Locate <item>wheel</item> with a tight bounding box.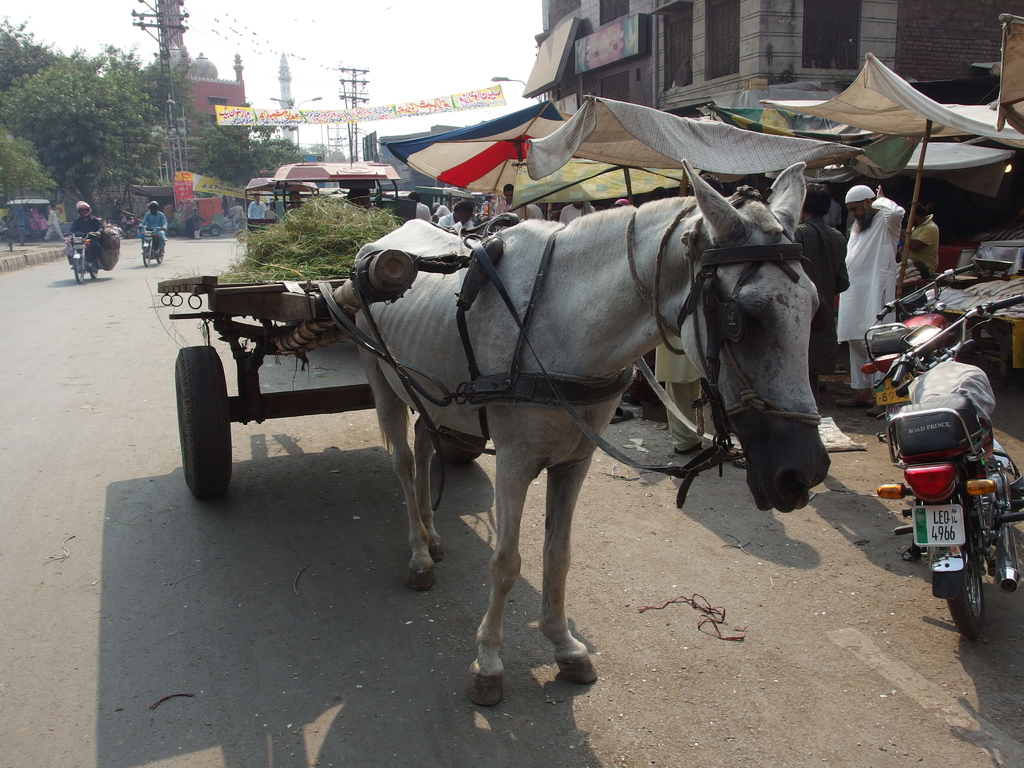
select_region(90, 267, 96, 279).
